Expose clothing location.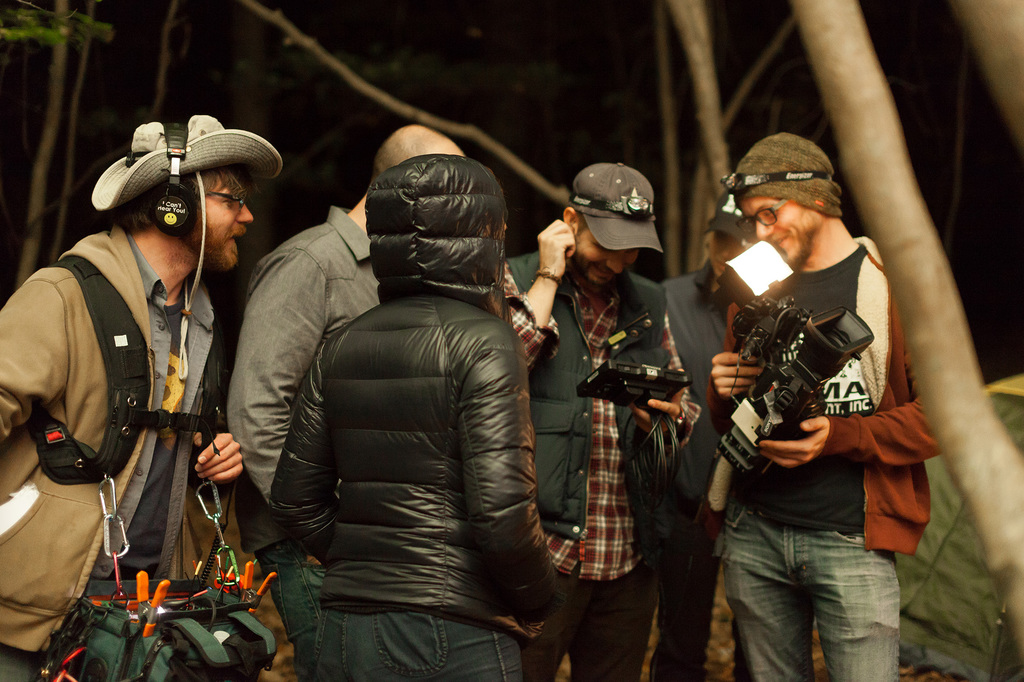
Exposed at 86/108/284/208.
